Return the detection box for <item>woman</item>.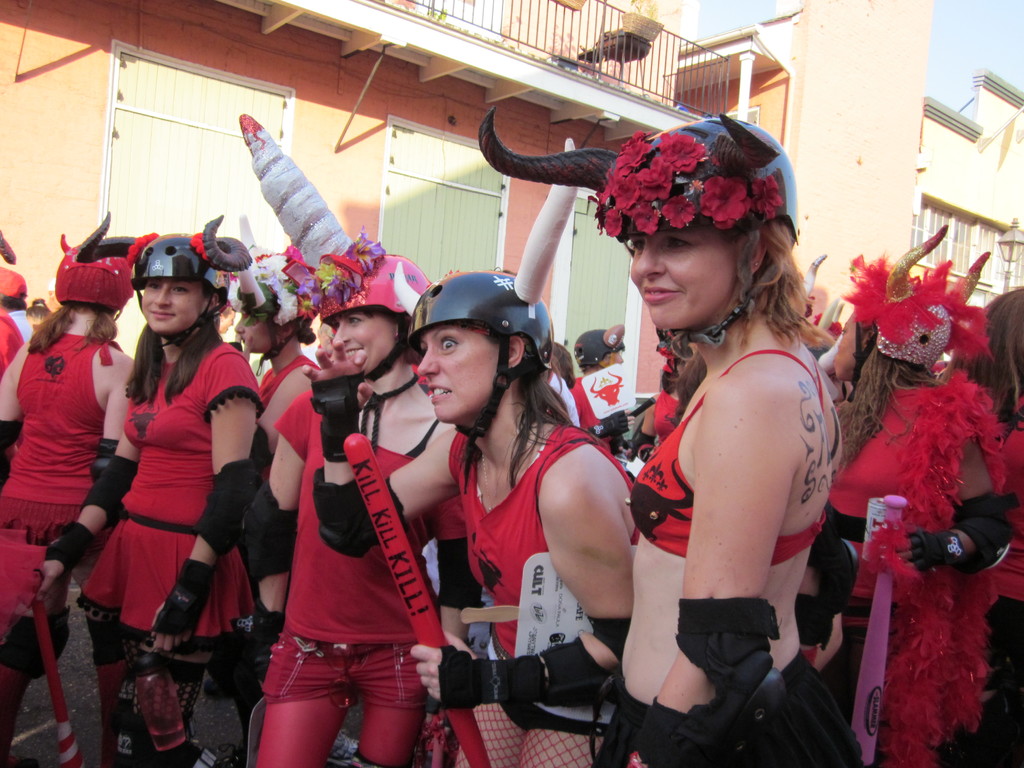
(left=228, top=254, right=440, bottom=767).
